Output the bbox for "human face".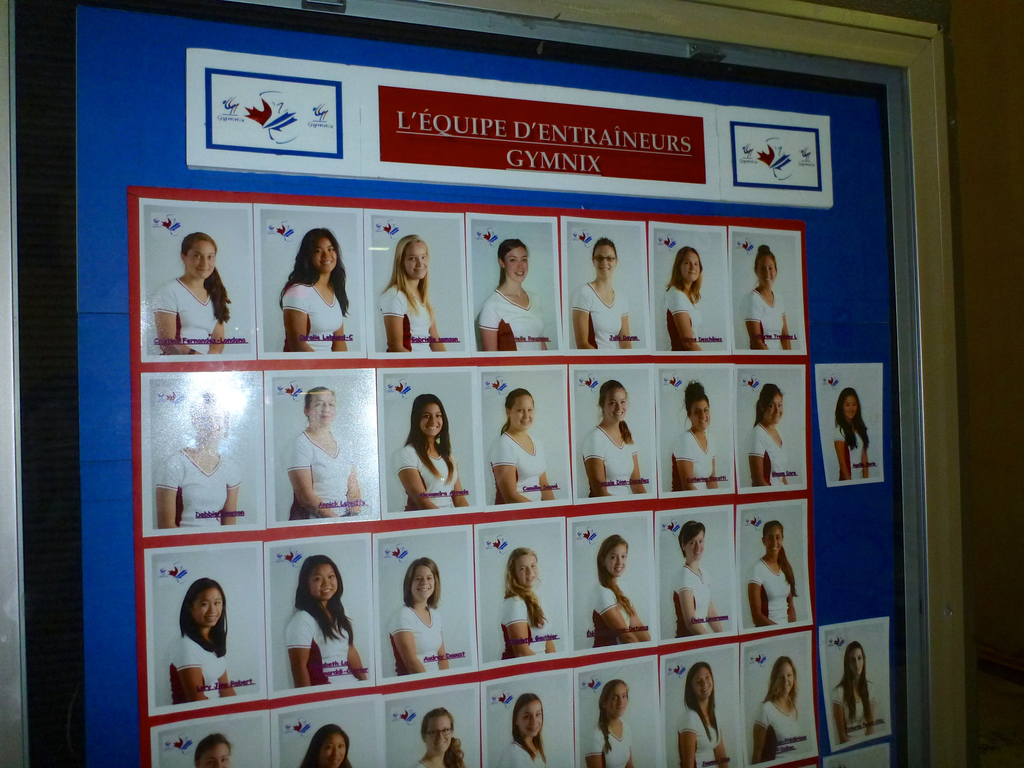
691,666,714,700.
